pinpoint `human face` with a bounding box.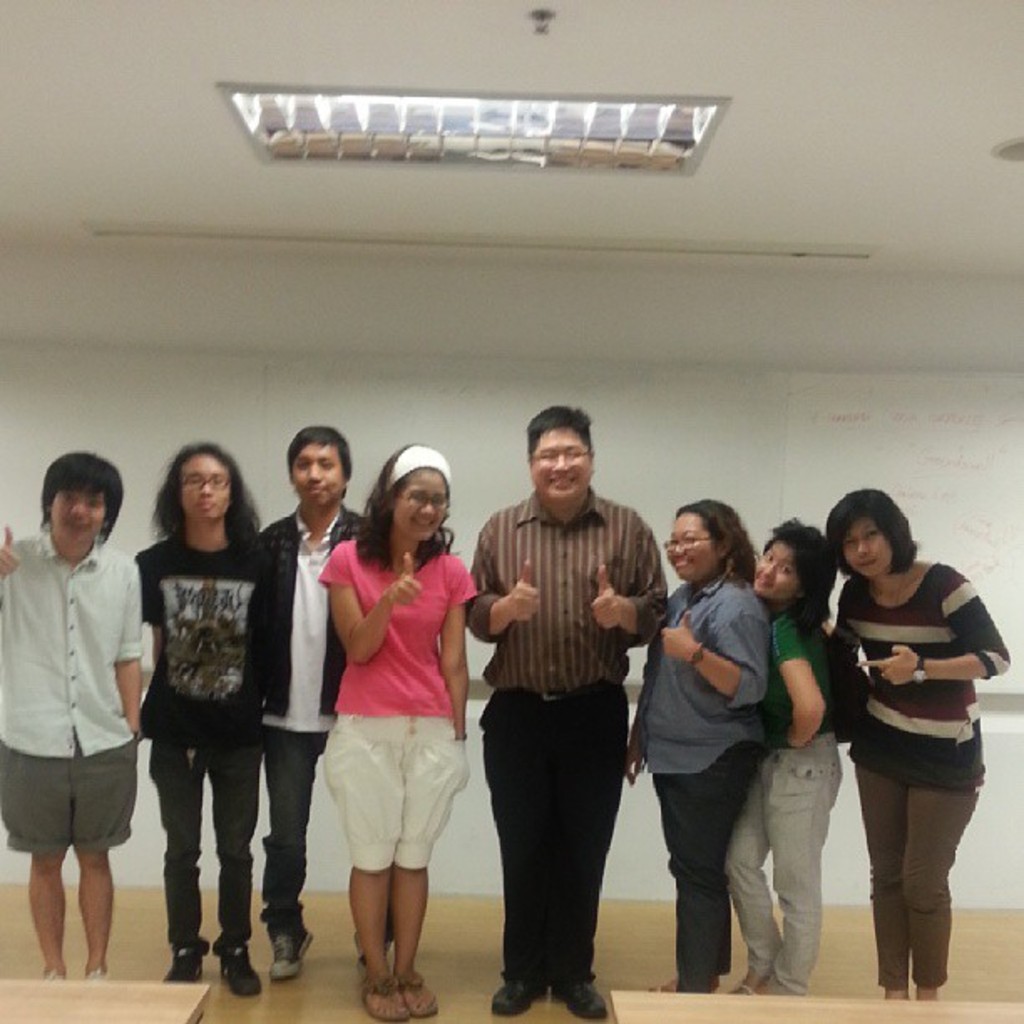
<bbox>758, 539, 801, 597</bbox>.
